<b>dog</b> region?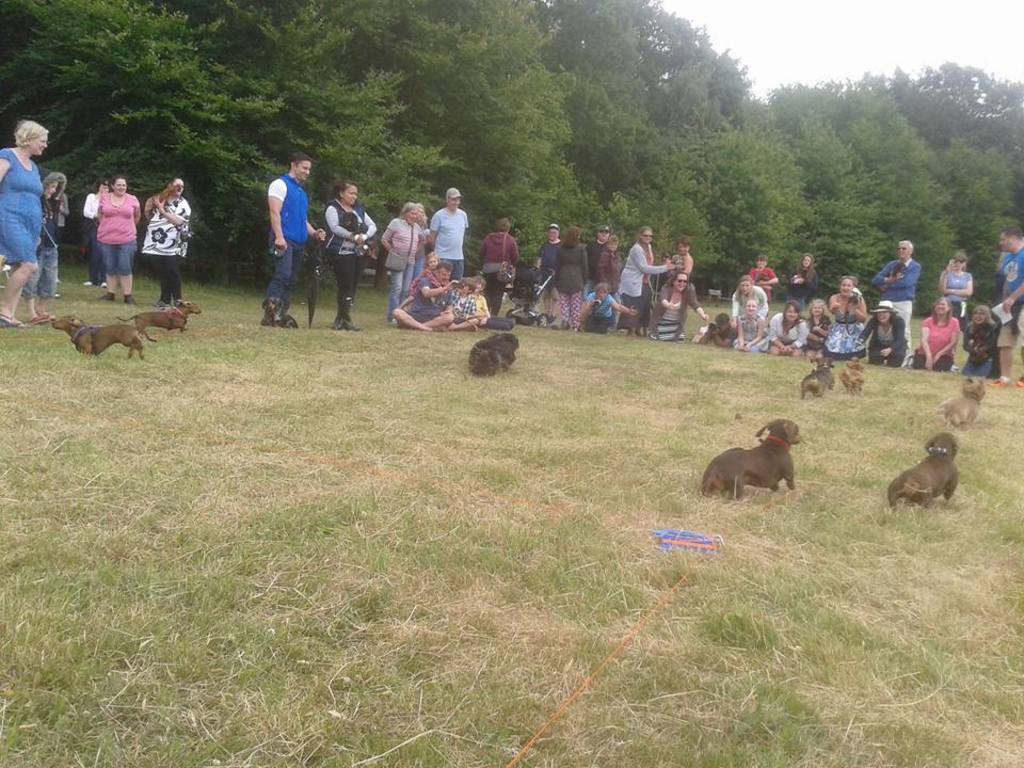
Rect(341, 210, 369, 237)
